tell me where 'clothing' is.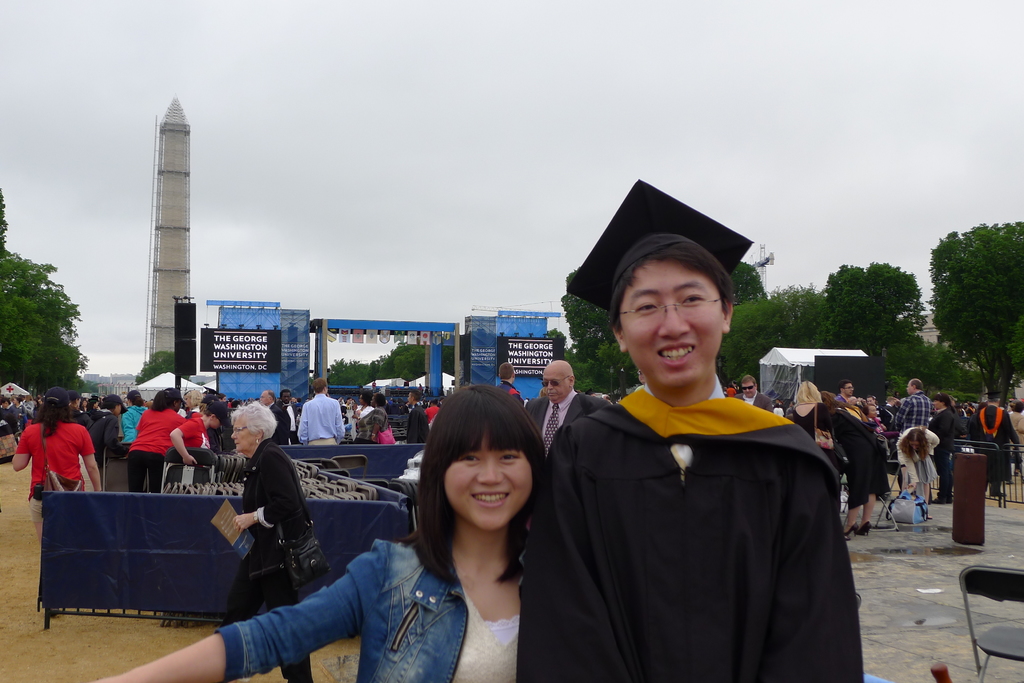
'clothing' is at 525 392 599 465.
